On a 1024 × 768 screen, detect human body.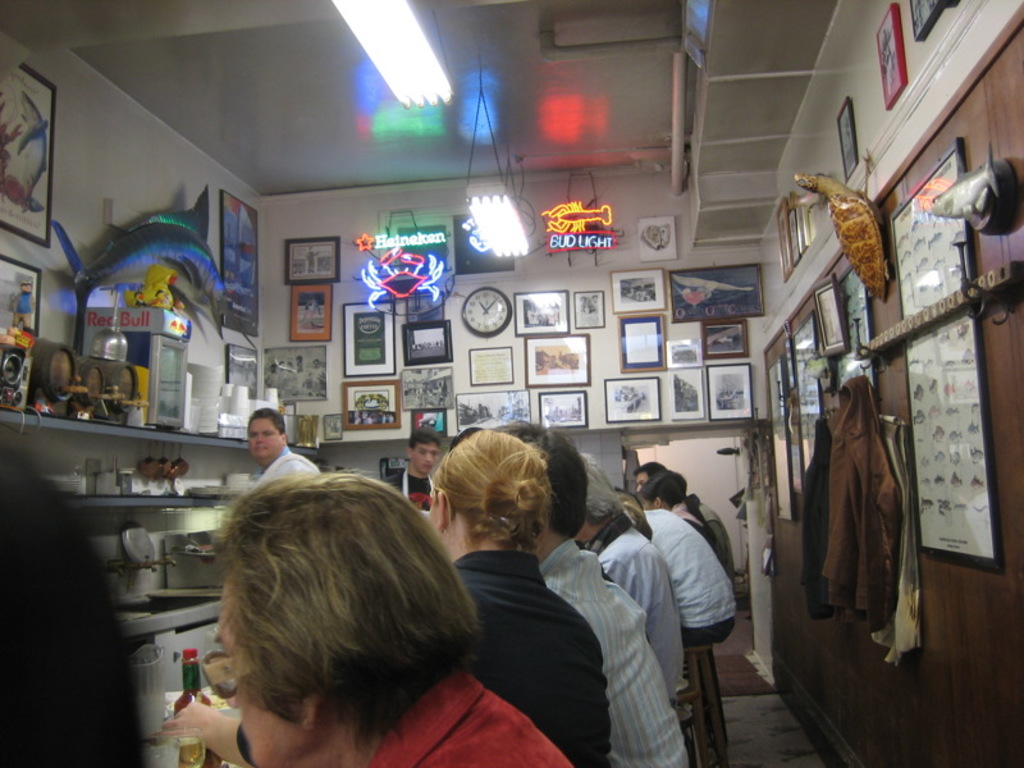
(left=585, top=516, right=692, bottom=737).
